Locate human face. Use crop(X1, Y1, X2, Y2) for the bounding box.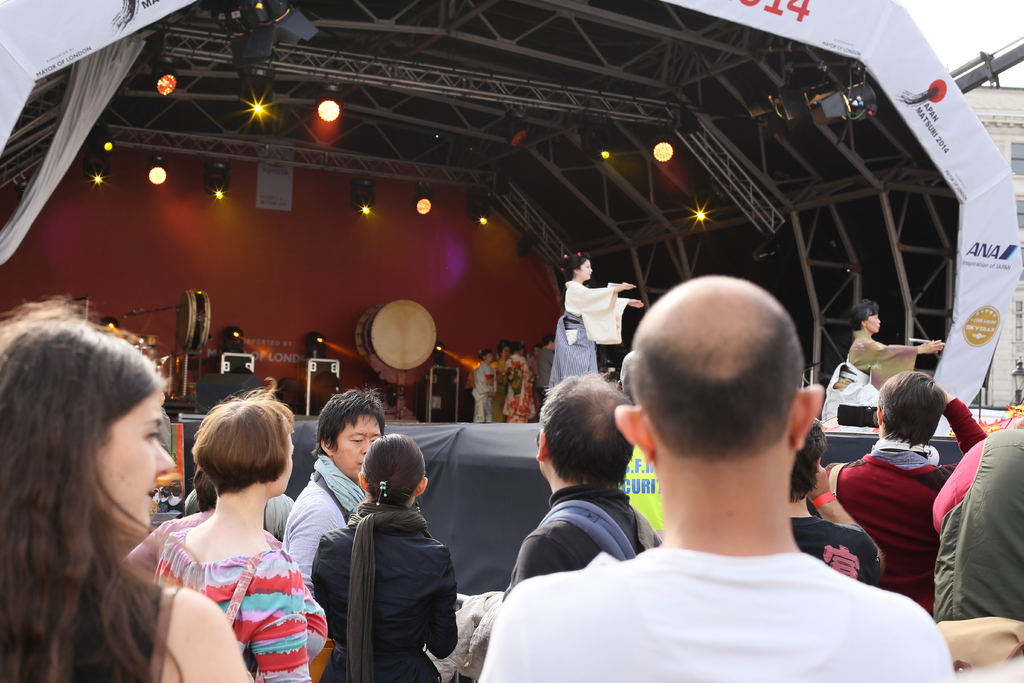
crop(92, 395, 174, 537).
